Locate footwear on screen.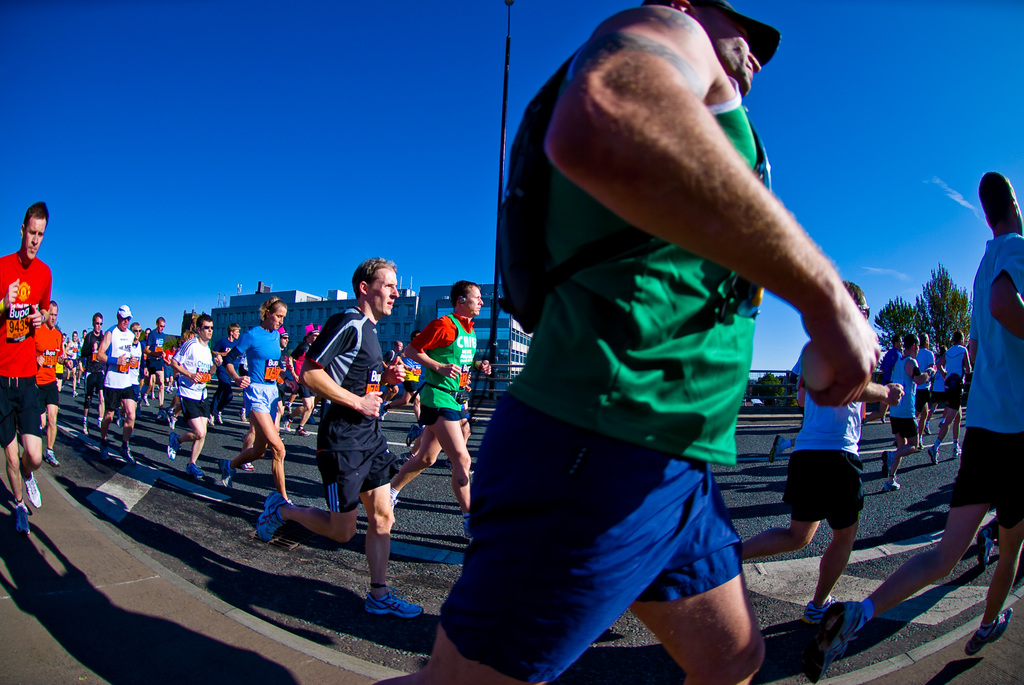
On screen at [left=241, top=411, right=247, bottom=424].
